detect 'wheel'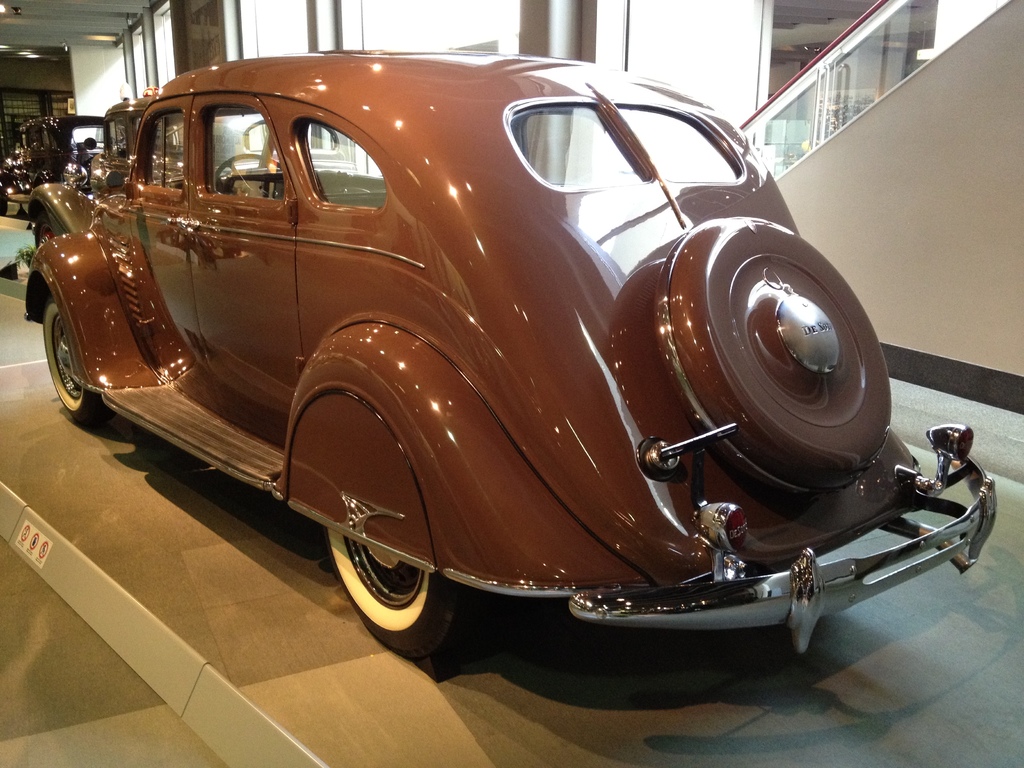
x1=42 y1=299 x2=115 y2=428
